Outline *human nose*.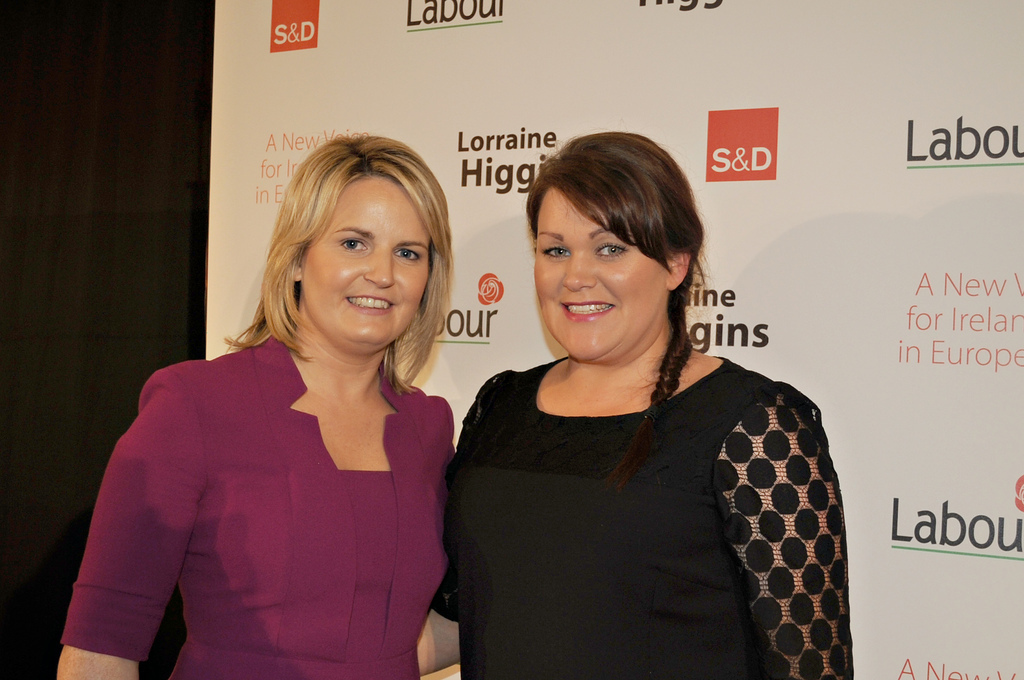
Outline: (559, 249, 594, 289).
